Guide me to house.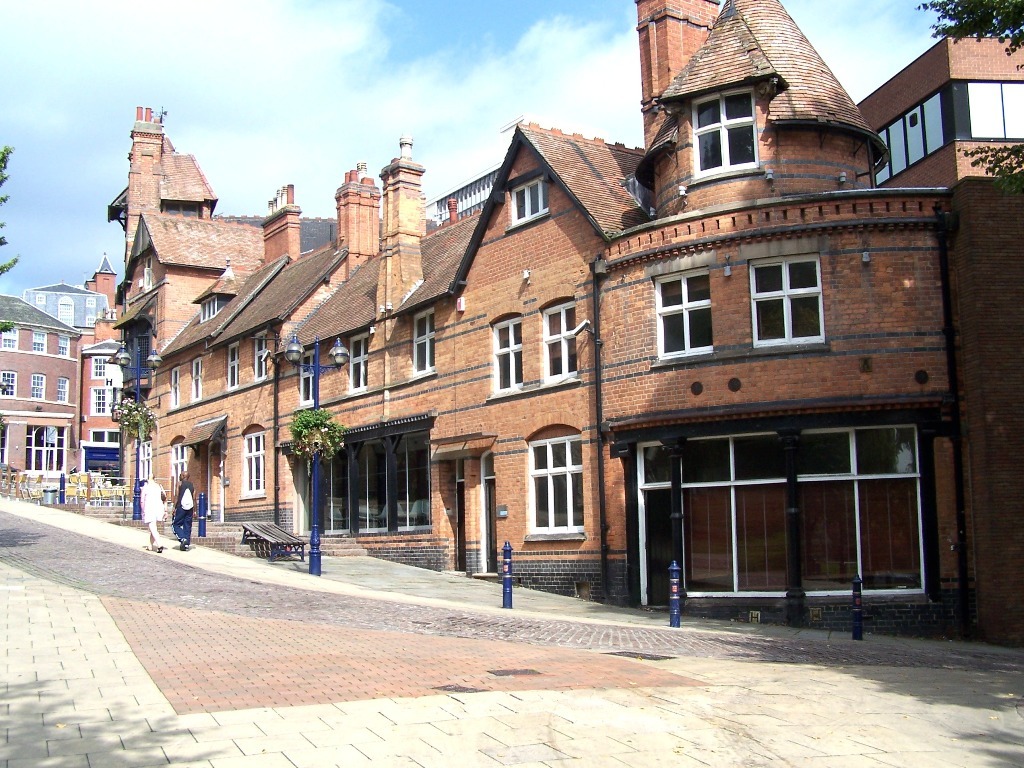
Guidance: <region>0, 297, 86, 499</region>.
